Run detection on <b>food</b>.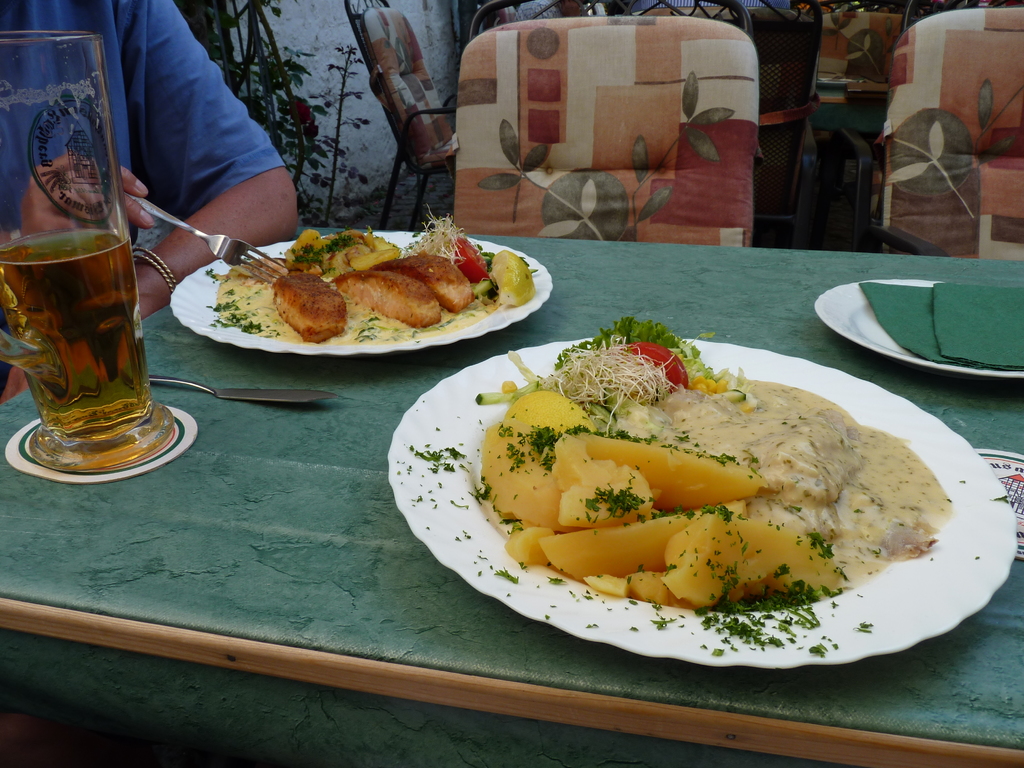
Result: rect(957, 478, 970, 487).
